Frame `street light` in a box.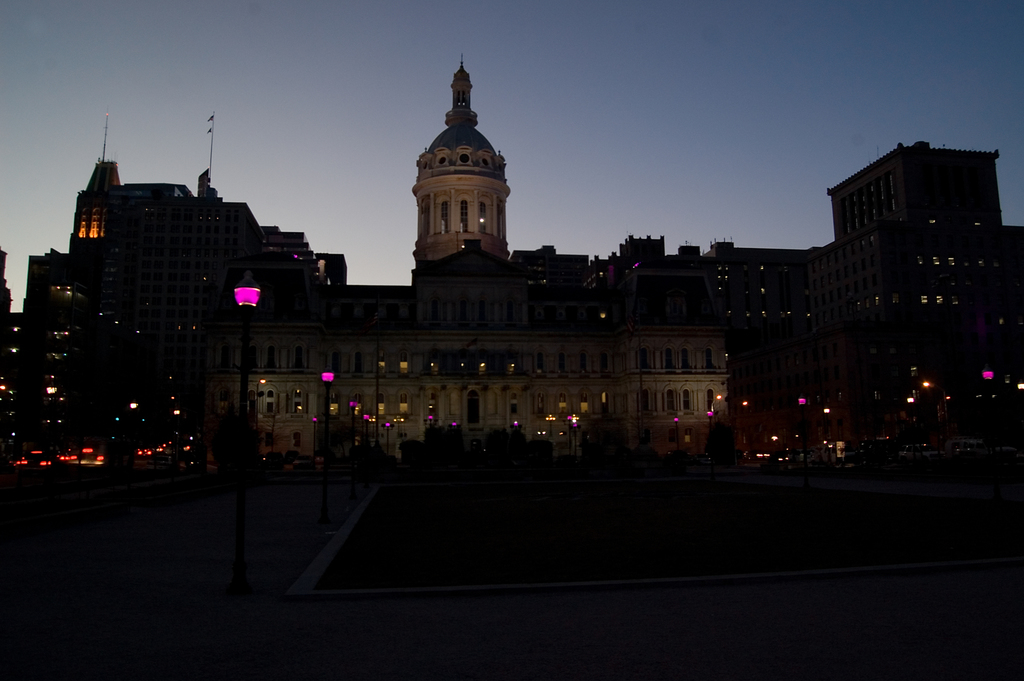
BBox(361, 415, 371, 452).
